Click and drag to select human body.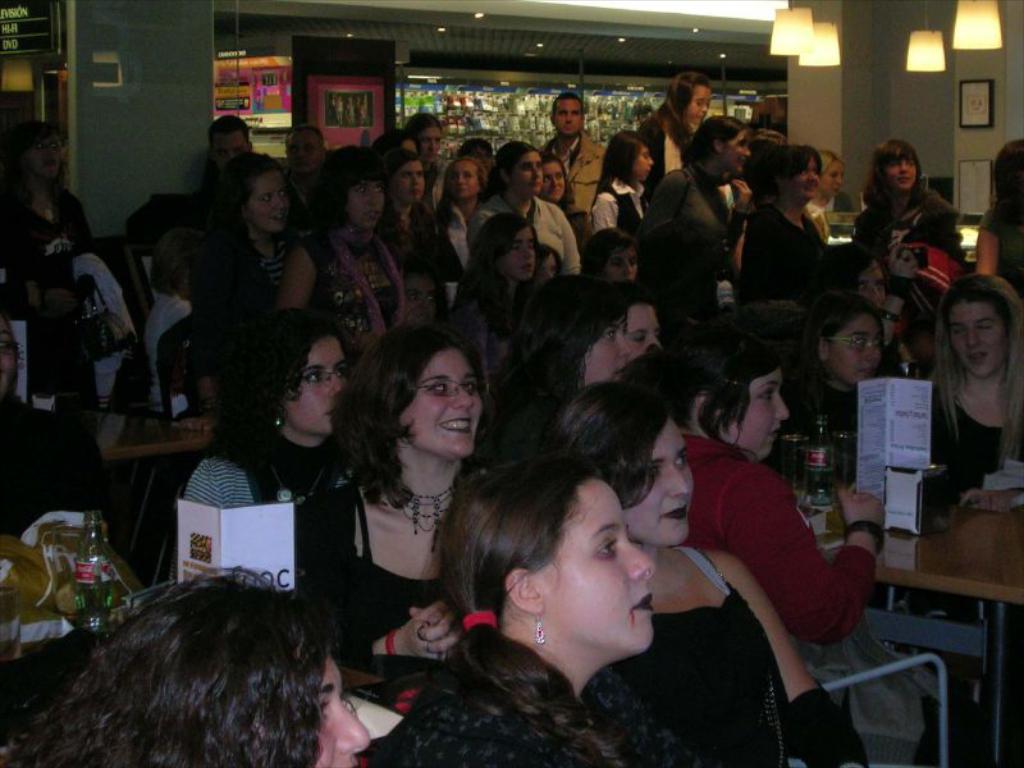
Selection: x1=910 y1=257 x2=1016 y2=513.
